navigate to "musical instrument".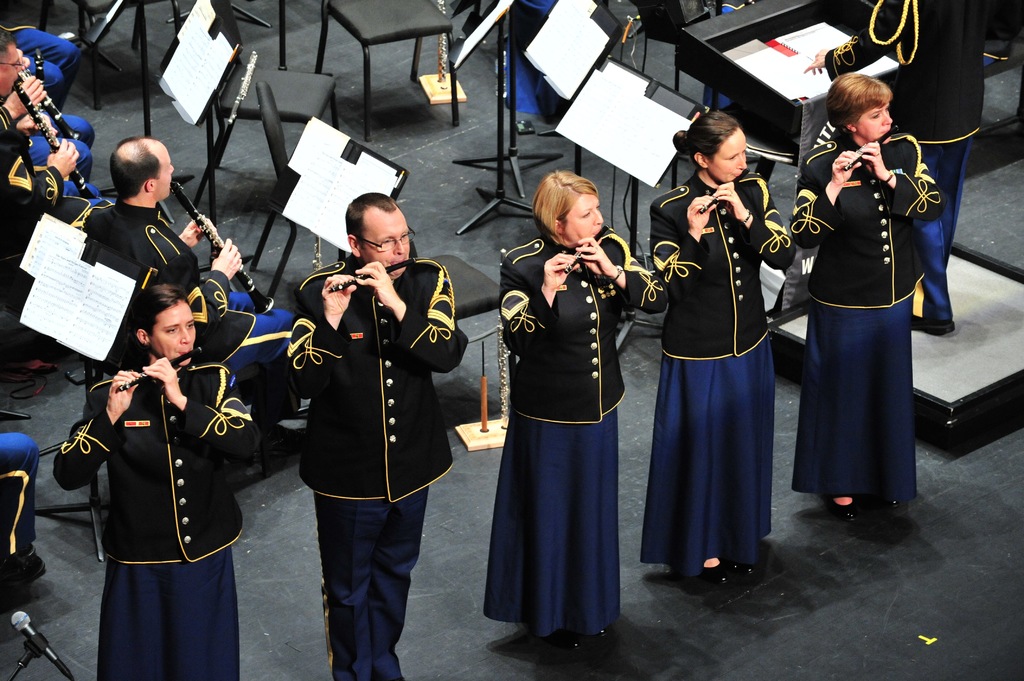
Navigation target: <box>546,227,610,279</box>.
